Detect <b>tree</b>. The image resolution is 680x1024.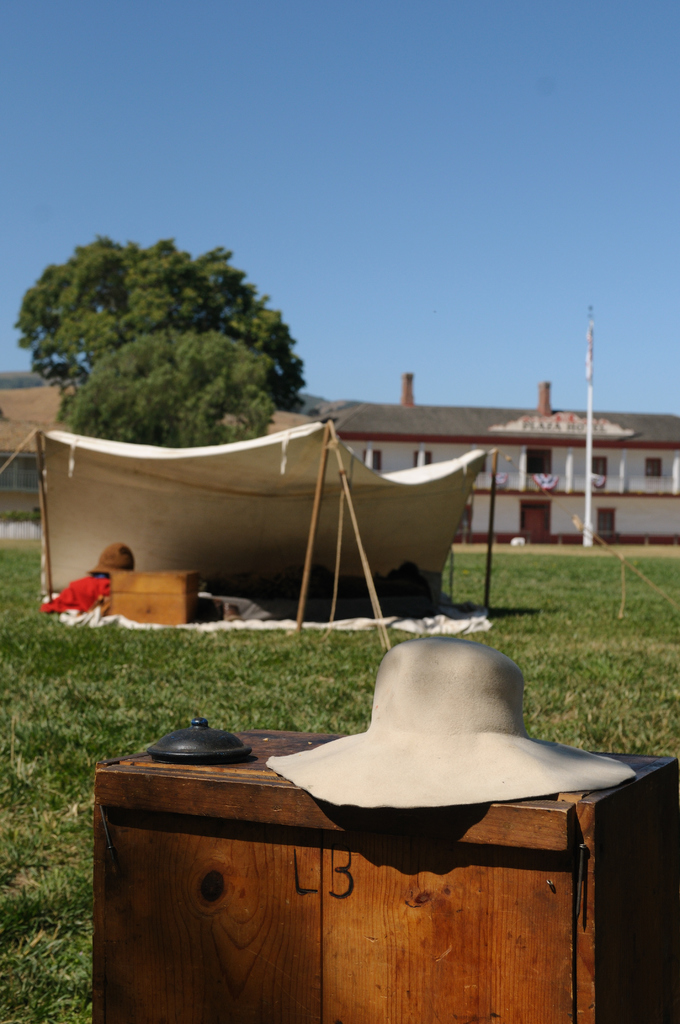
14 227 316 440.
